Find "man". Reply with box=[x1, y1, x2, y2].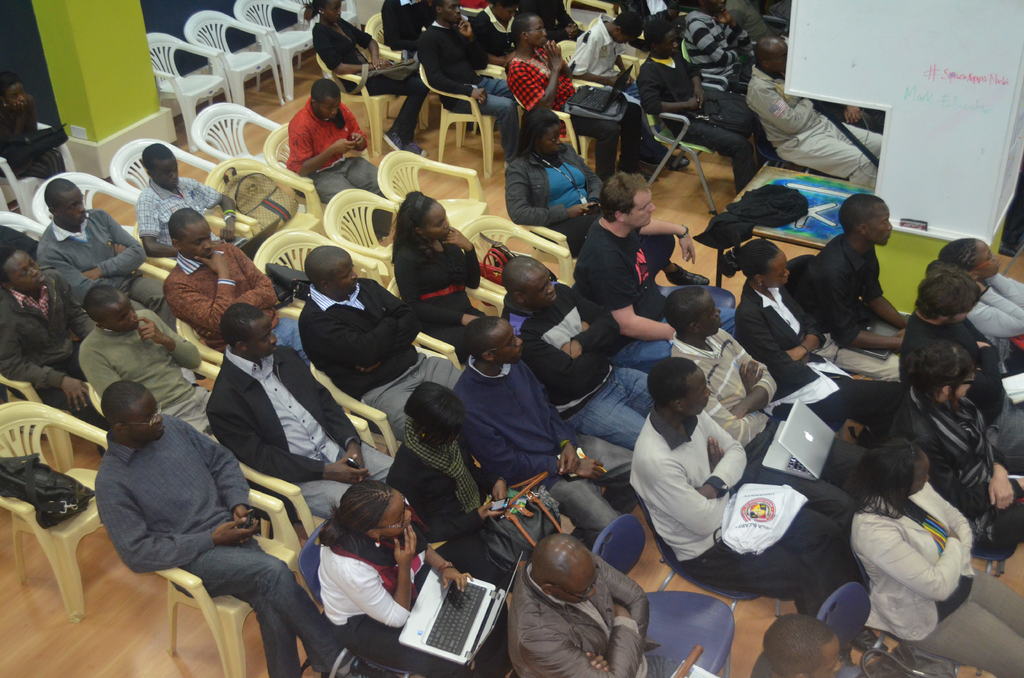
box=[67, 376, 298, 656].
